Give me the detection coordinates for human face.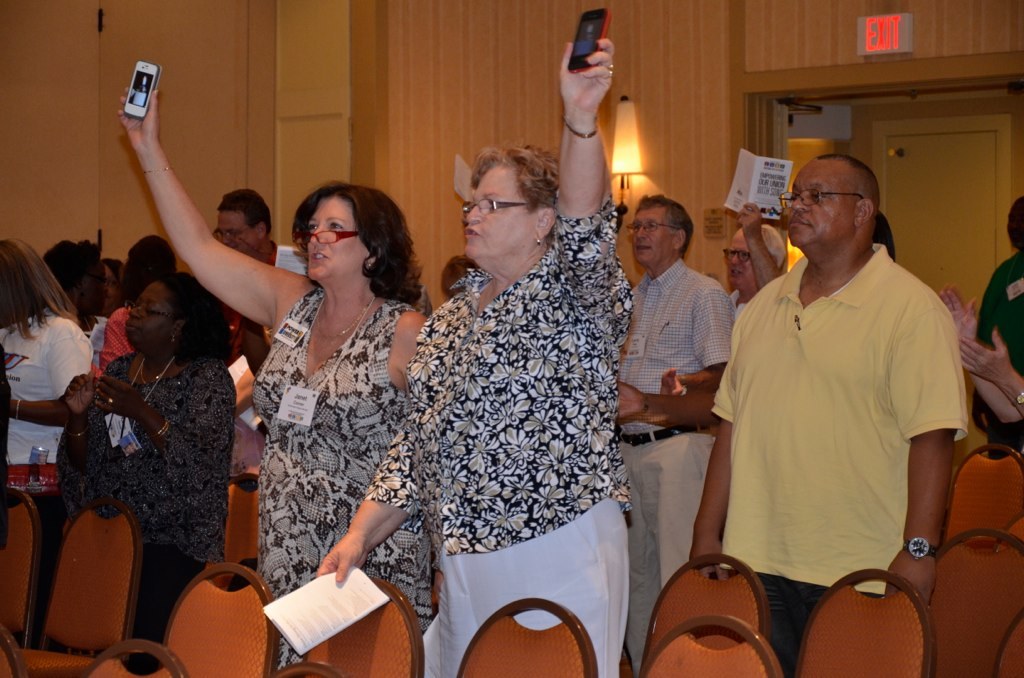
305, 198, 369, 284.
